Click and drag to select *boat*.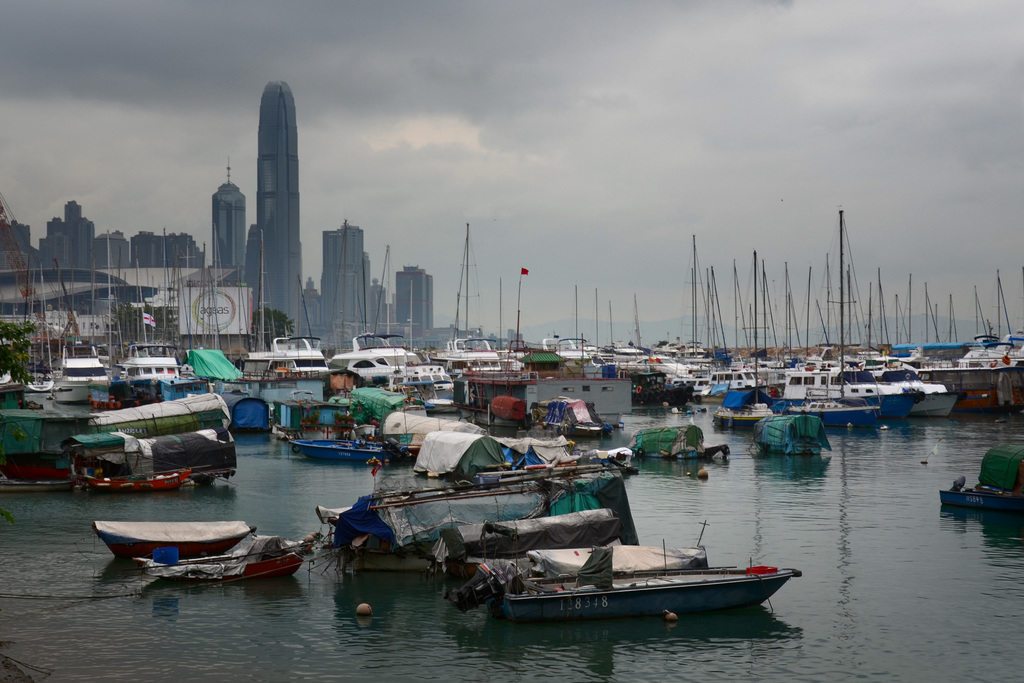
Selection: BBox(939, 448, 1023, 513).
